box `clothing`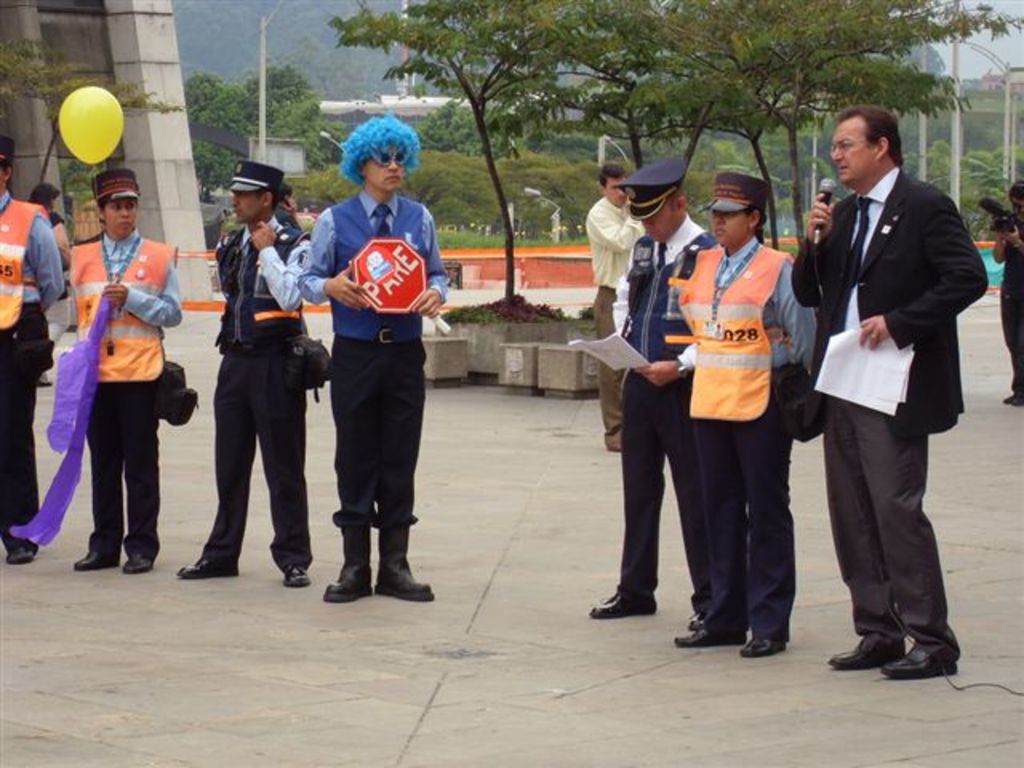
left=216, top=194, right=315, bottom=578
